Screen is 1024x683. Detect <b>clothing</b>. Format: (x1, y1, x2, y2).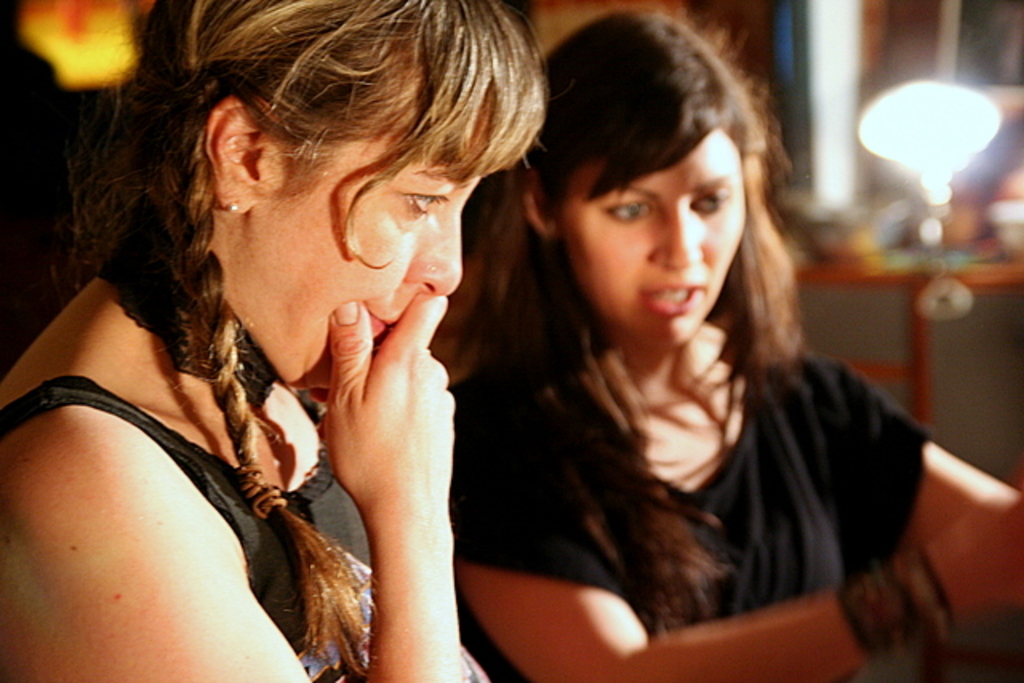
(0, 374, 480, 681).
